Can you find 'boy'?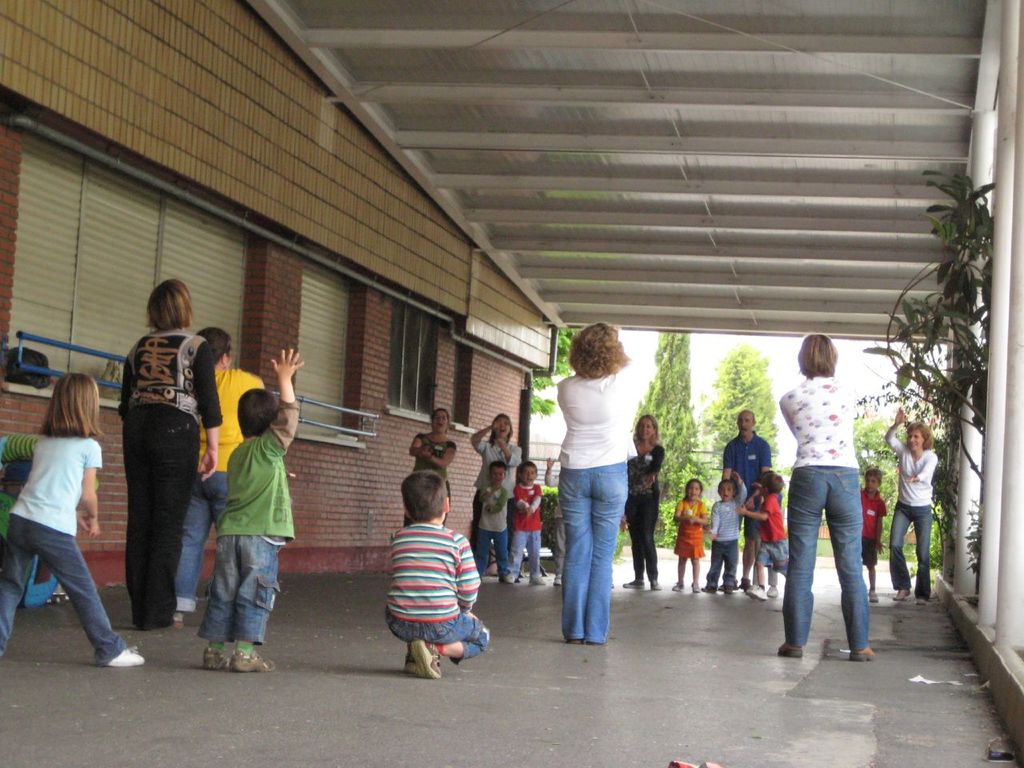
Yes, bounding box: crop(376, 454, 499, 681).
